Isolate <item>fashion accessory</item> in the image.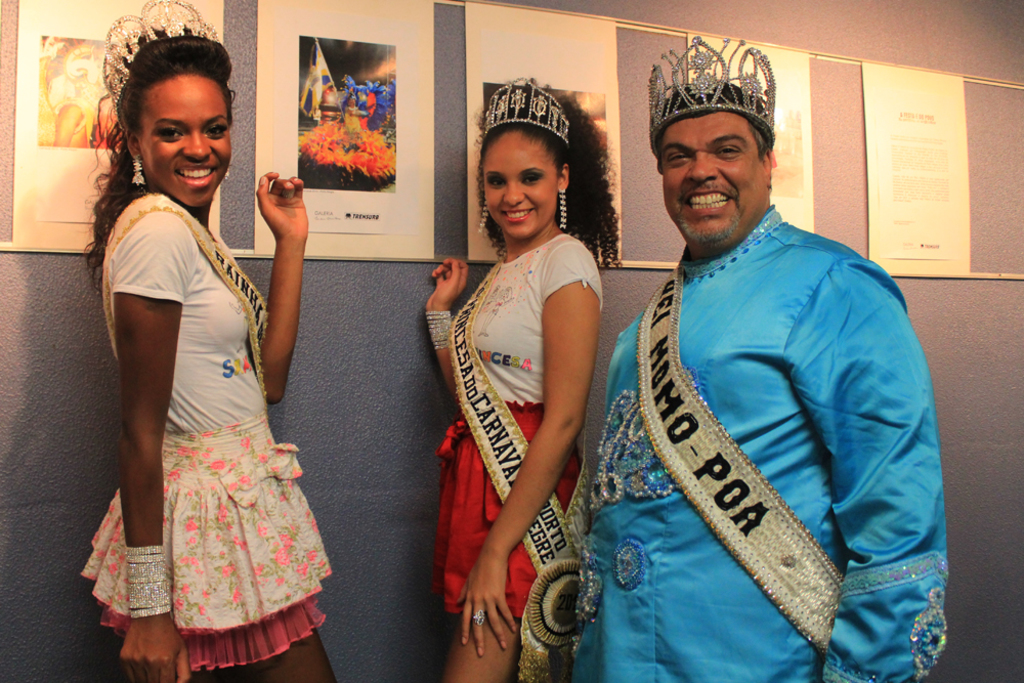
Isolated region: x1=559 y1=184 x2=566 y2=229.
